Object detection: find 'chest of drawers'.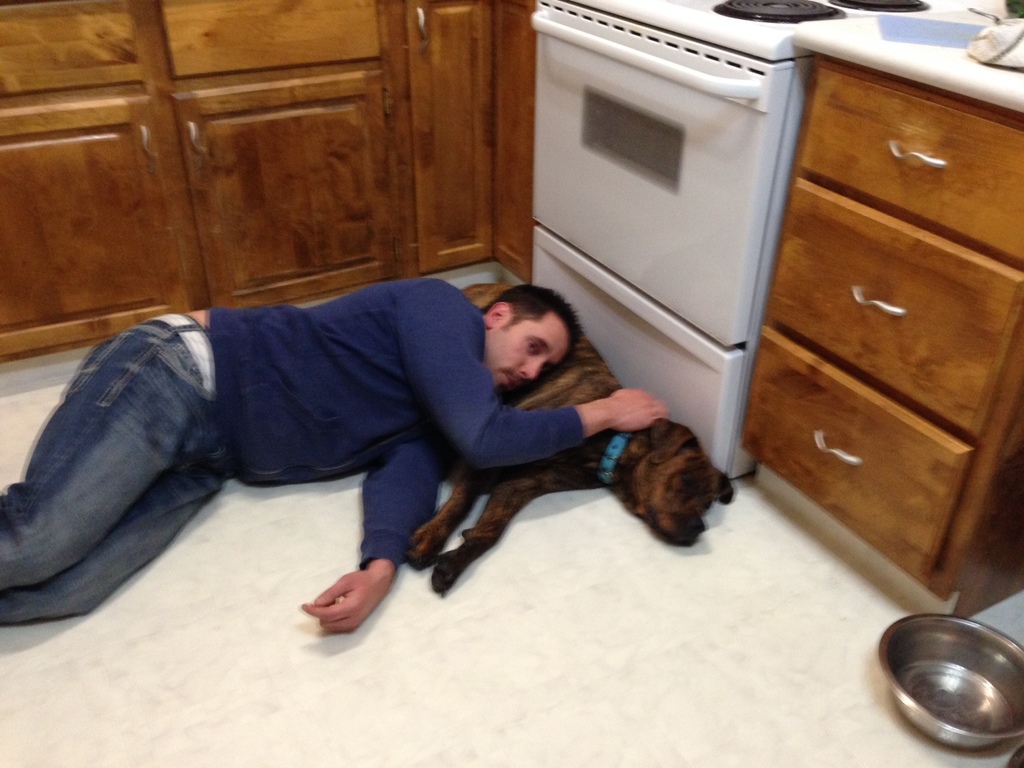
l=737, t=54, r=1023, b=613.
